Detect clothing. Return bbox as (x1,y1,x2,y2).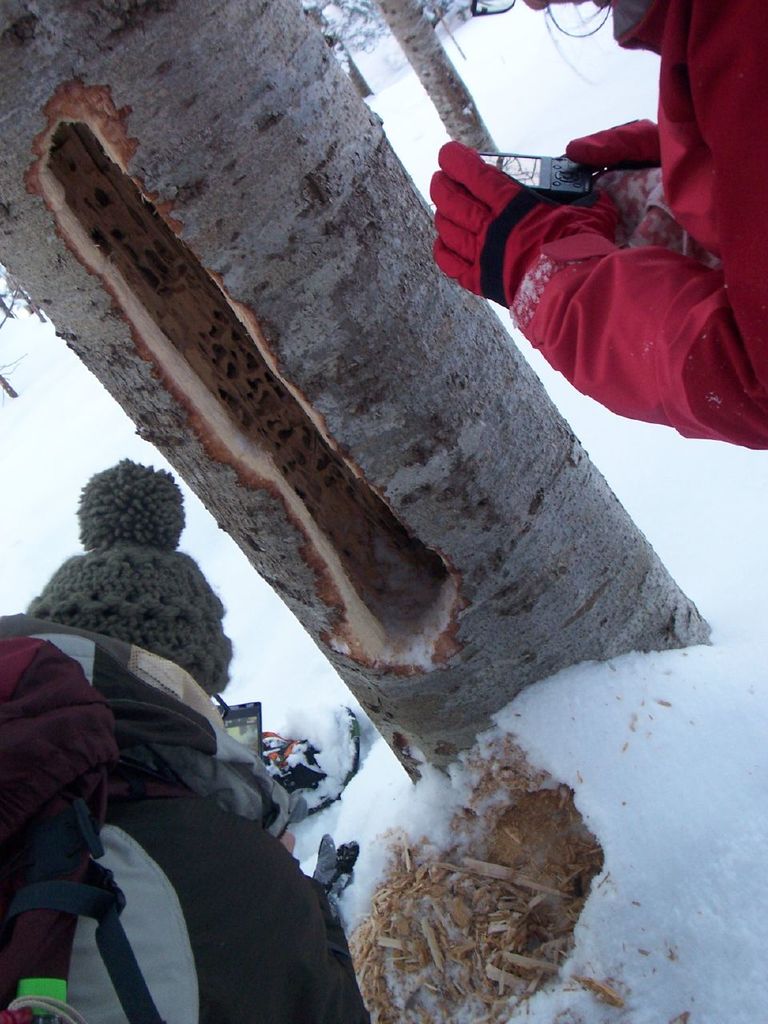
(0,614,368,1023).
